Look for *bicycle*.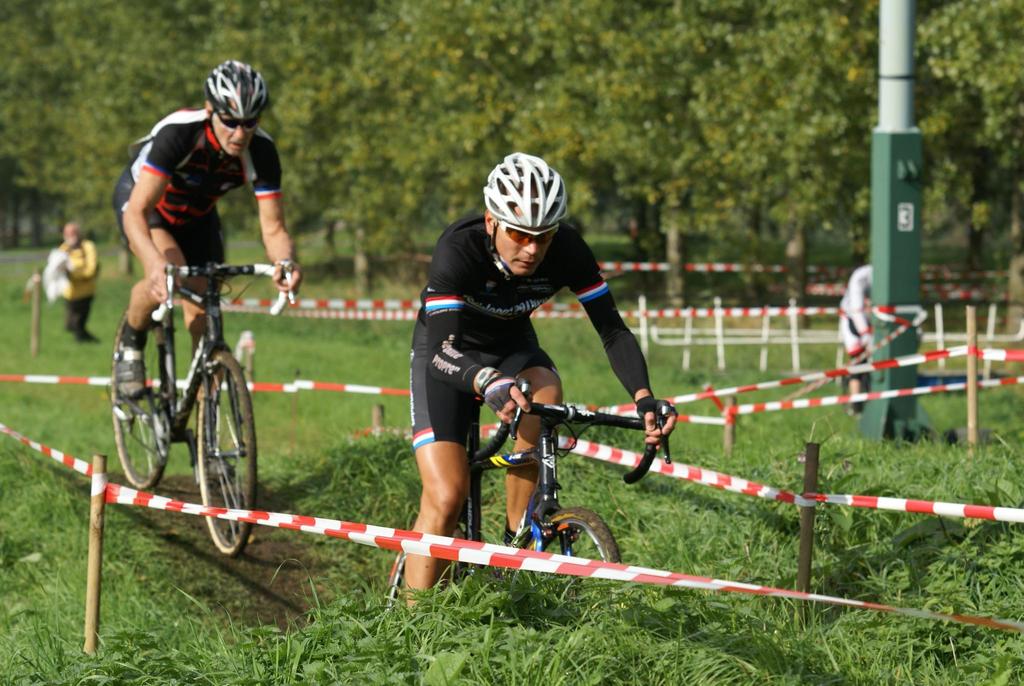
Found: bbox(96, 234, 293, 616).
